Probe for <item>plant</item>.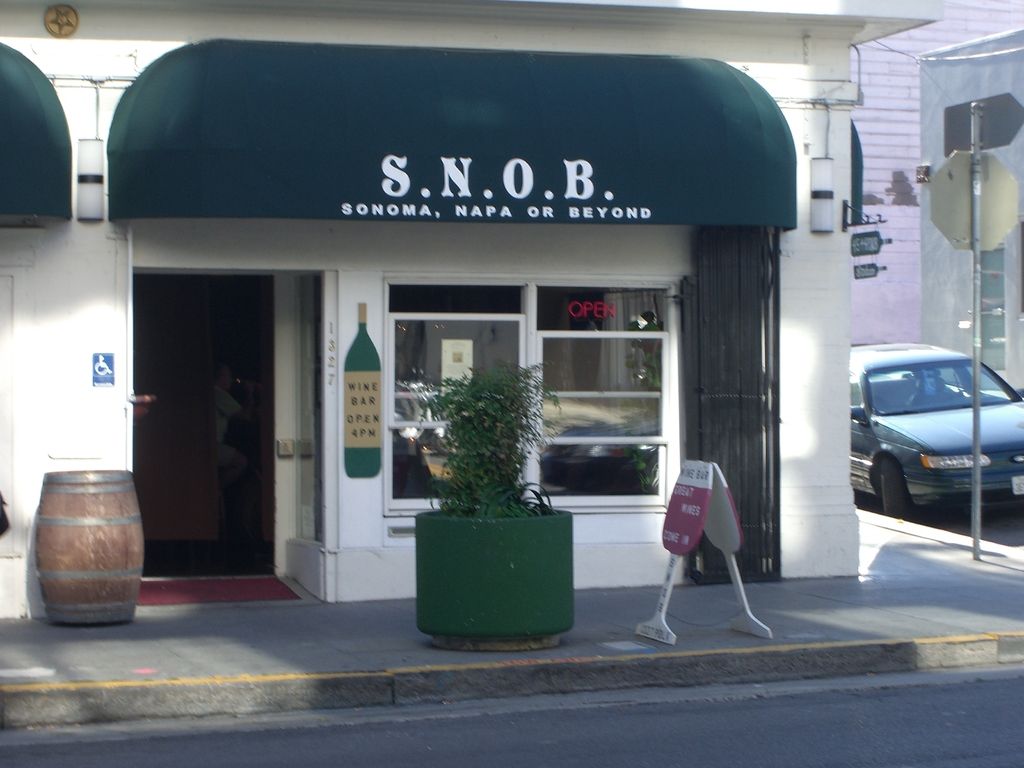
Probe result: left=413, top=343, right=575, bottom=565.
